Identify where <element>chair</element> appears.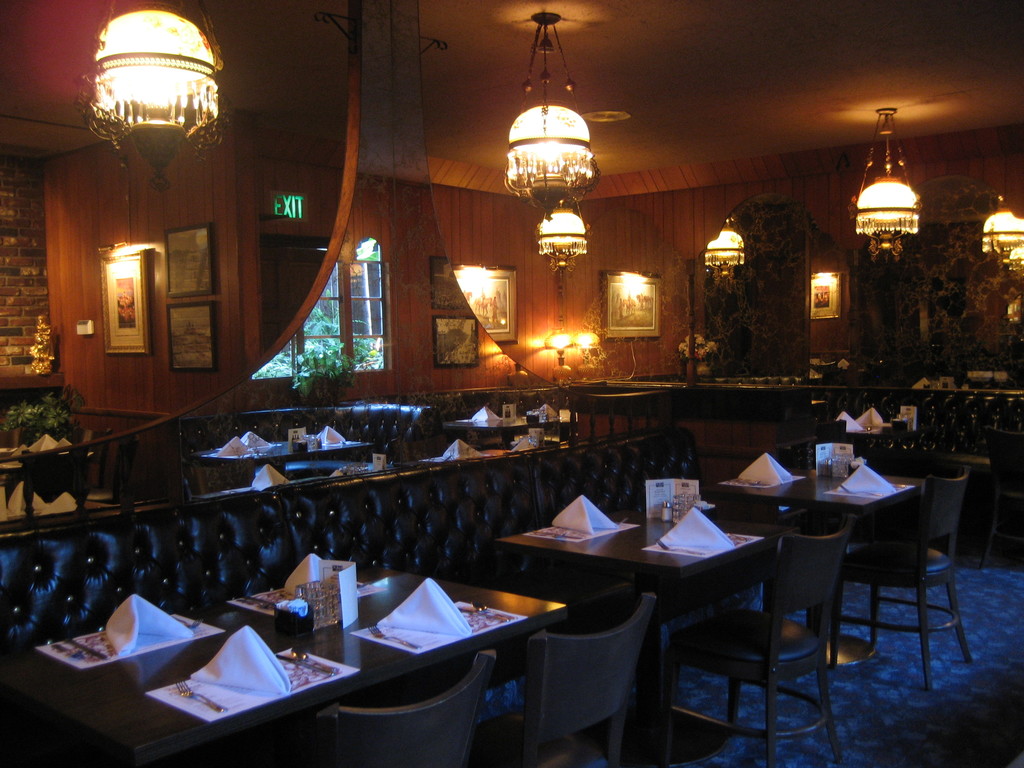
Appears at 71, 424, 112, 486.
